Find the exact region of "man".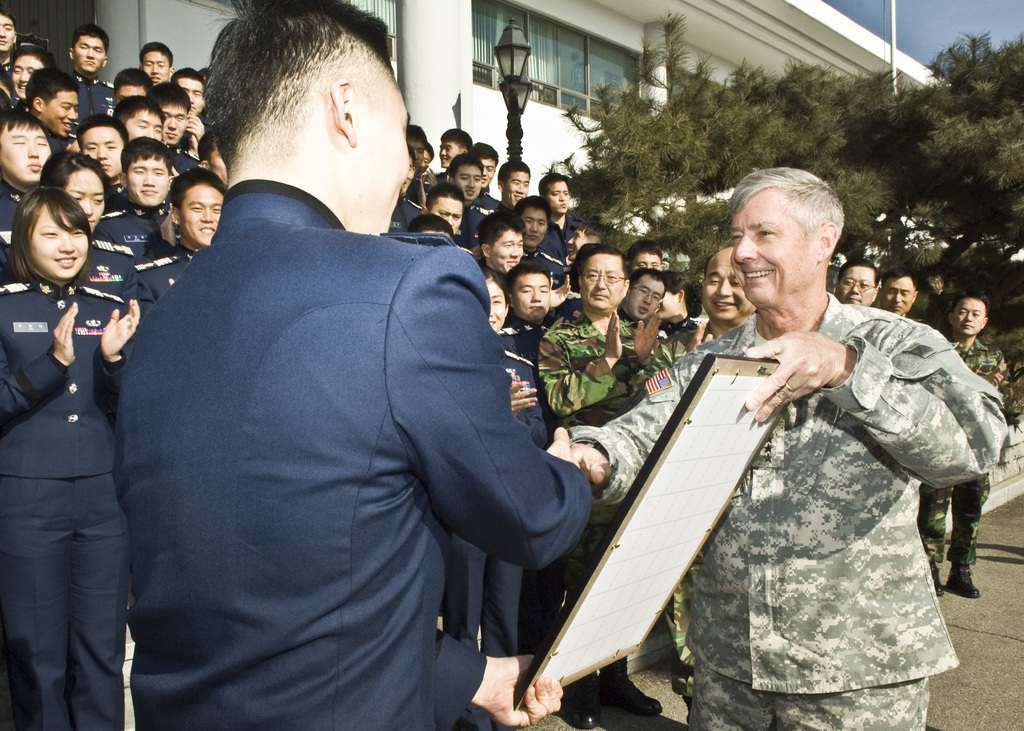
Exact region: <bbox>7, 35, 50, 102</bbox>.
